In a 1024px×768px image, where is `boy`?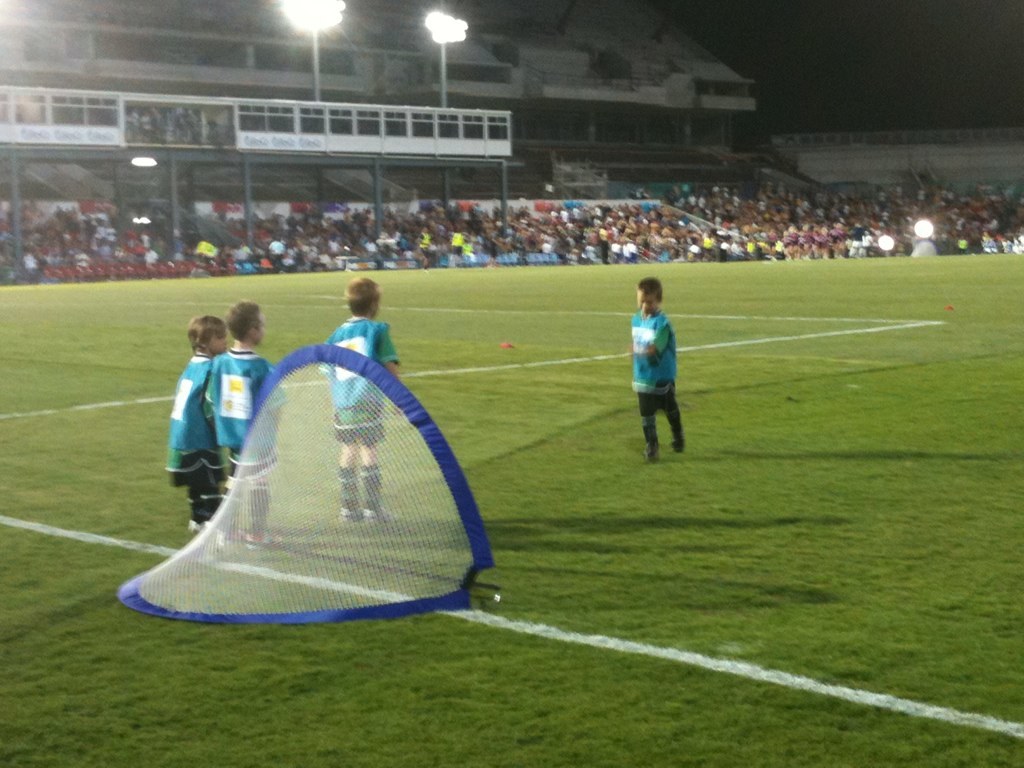
bbox(165, 317, 229, 546).
